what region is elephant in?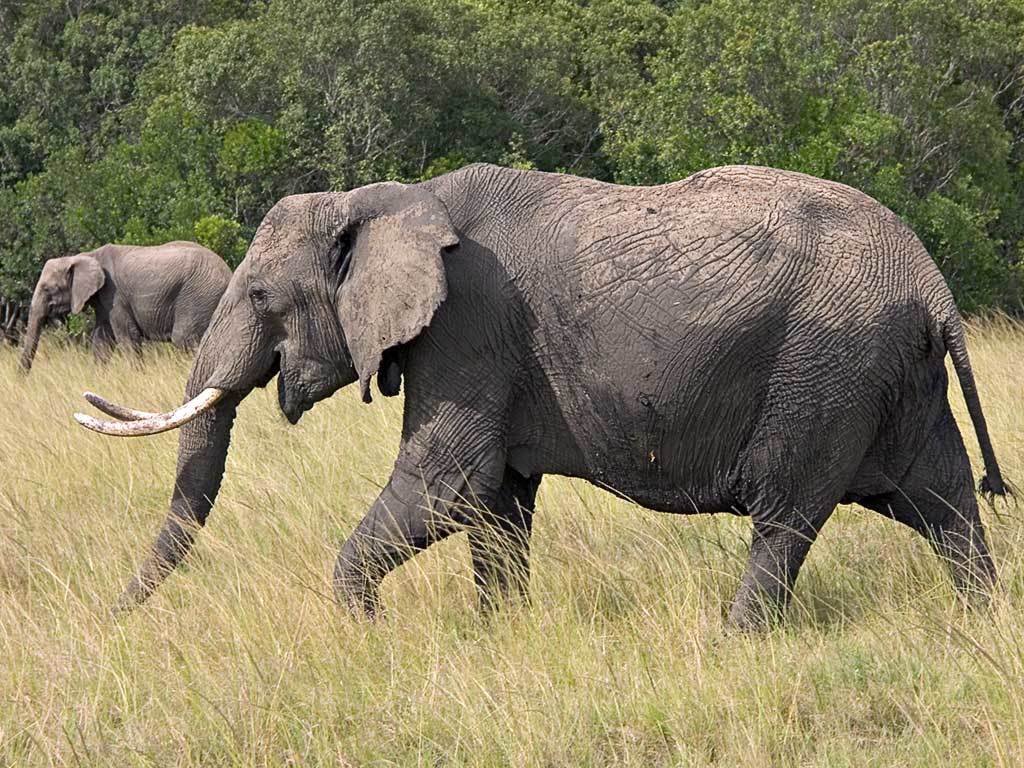
box=[81, 156, 977, 661].
